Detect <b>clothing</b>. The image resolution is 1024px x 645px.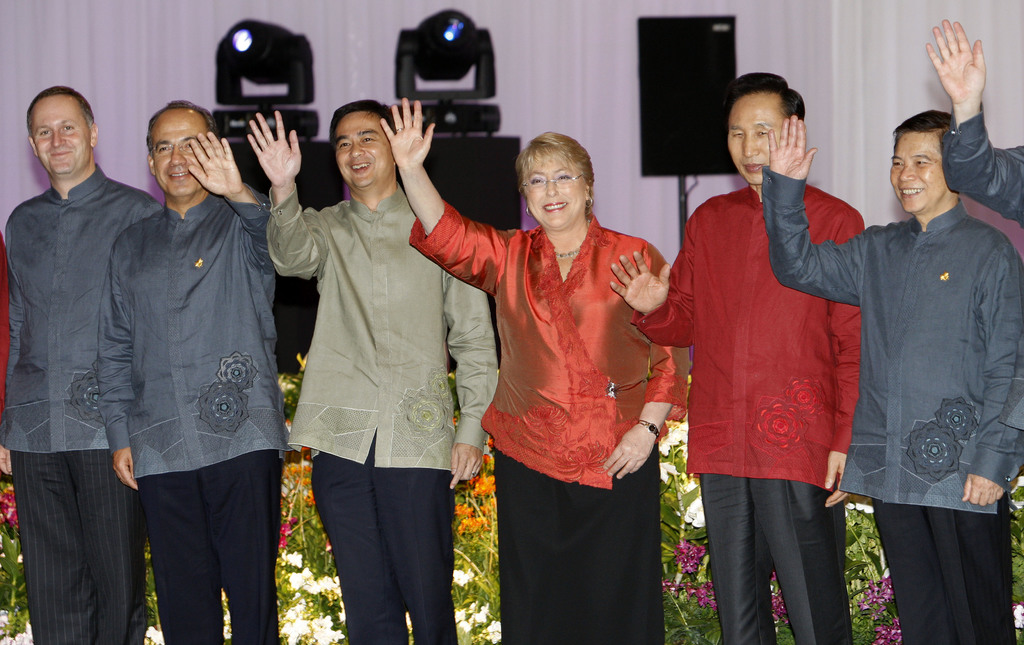
Rect(631, 180, 867, 644).
